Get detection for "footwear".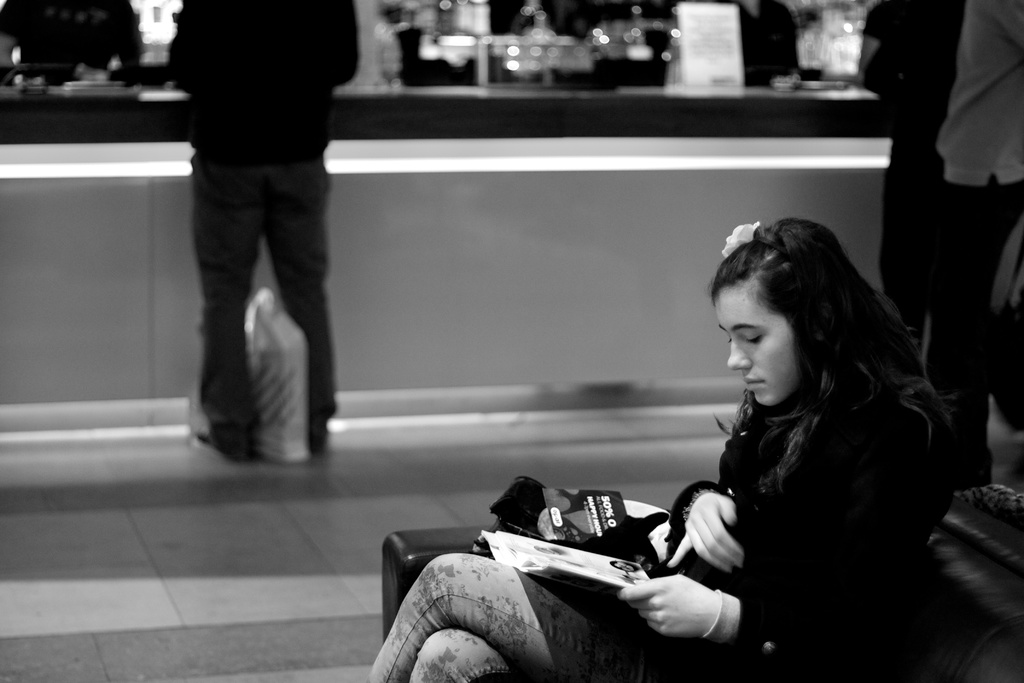
Detection: locate(307, 434, 326, 461).
